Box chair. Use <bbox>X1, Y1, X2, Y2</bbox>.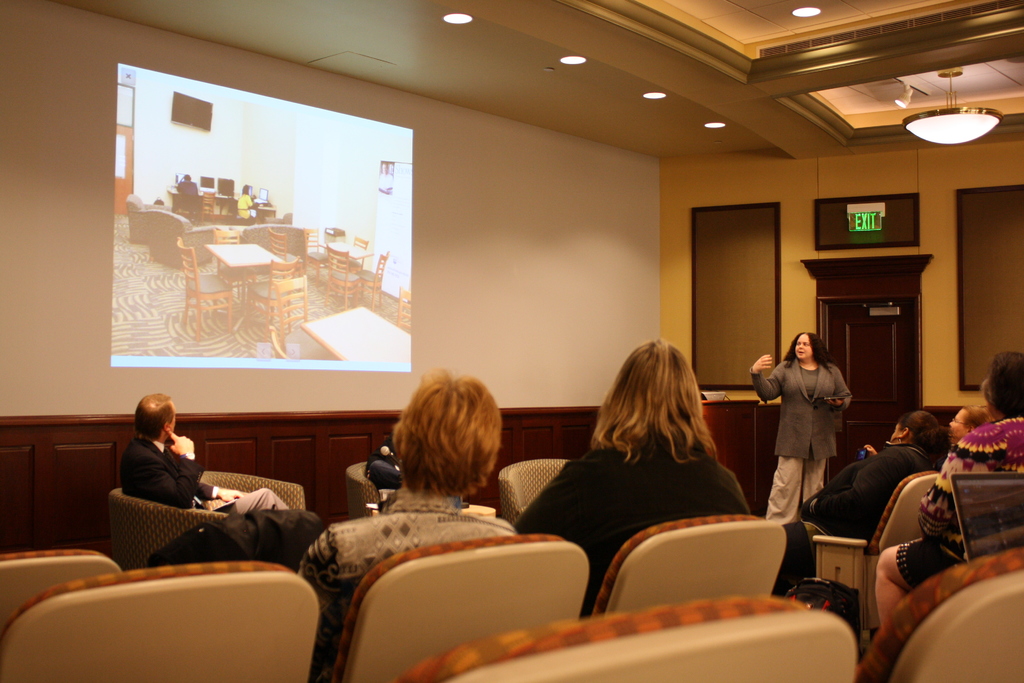
<bbox>109, 469, 309, 573</bbox>.
